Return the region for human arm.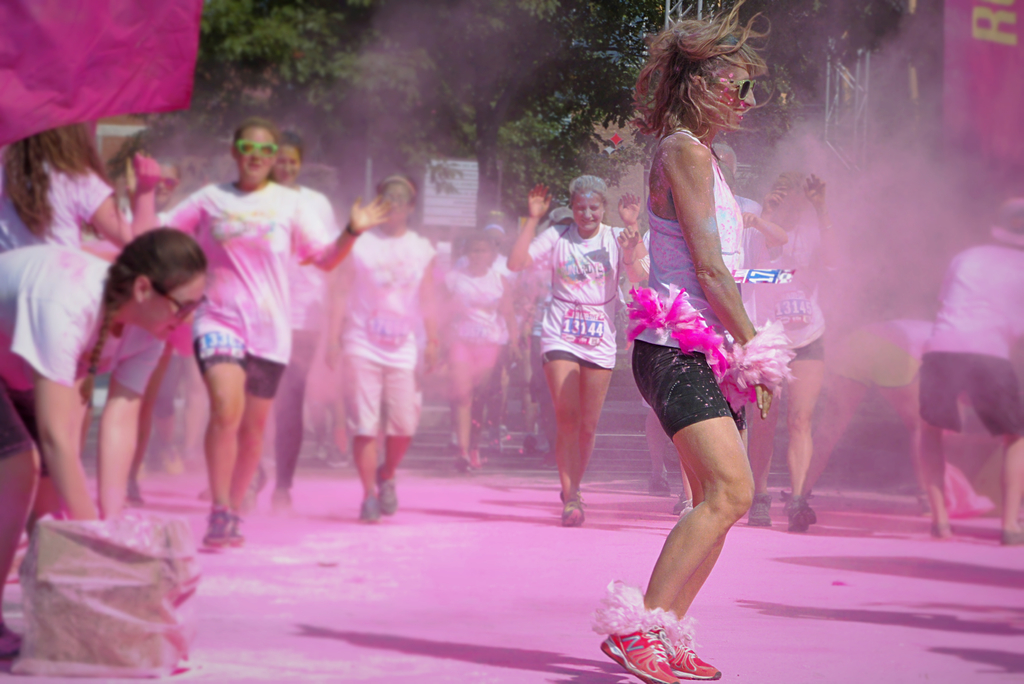
323 258 349 370.
